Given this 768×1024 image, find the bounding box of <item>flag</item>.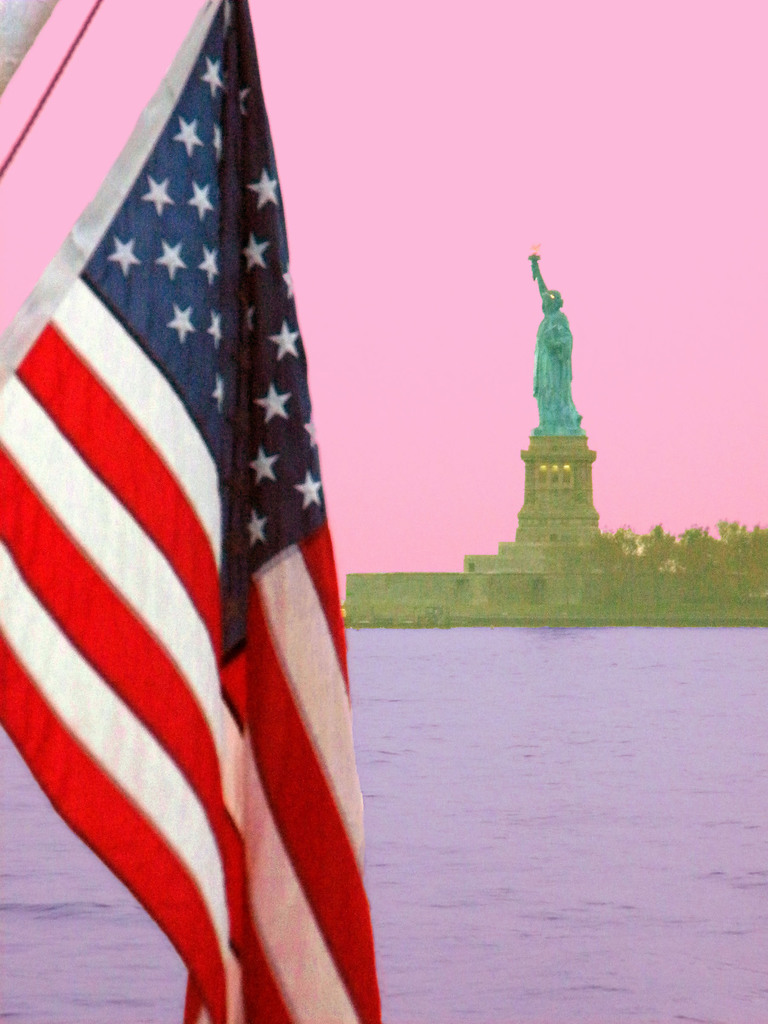
select_region(0, 0, 386, 1023).
